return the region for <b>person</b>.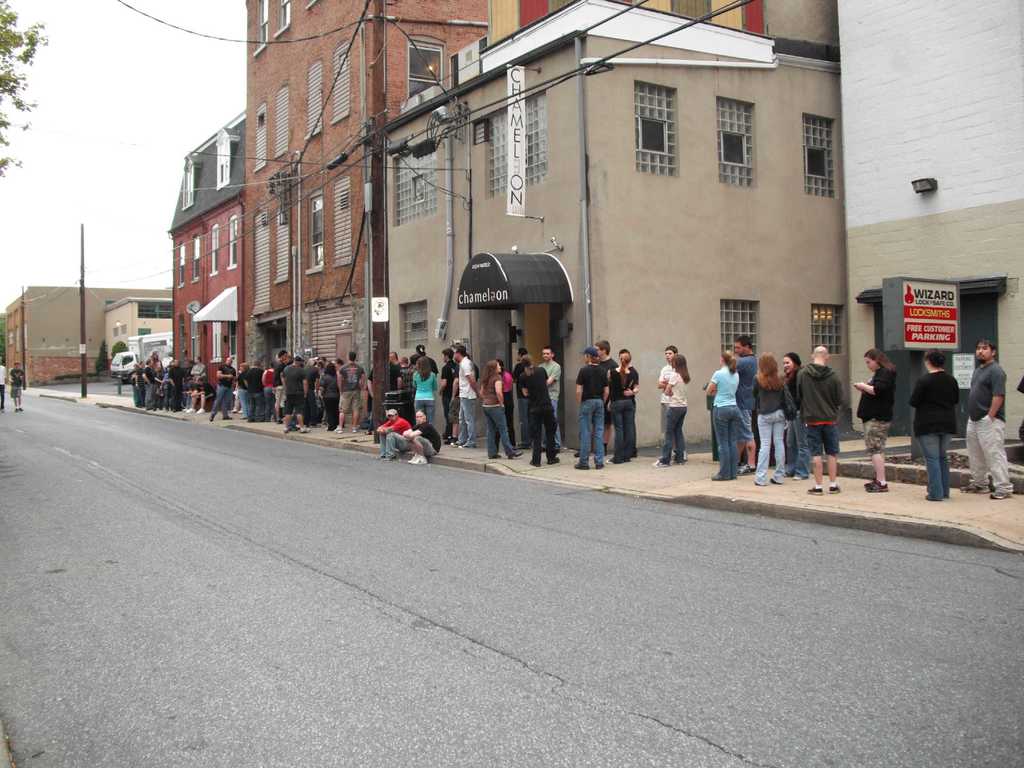
BBox(966, 343, 1014, 501).
